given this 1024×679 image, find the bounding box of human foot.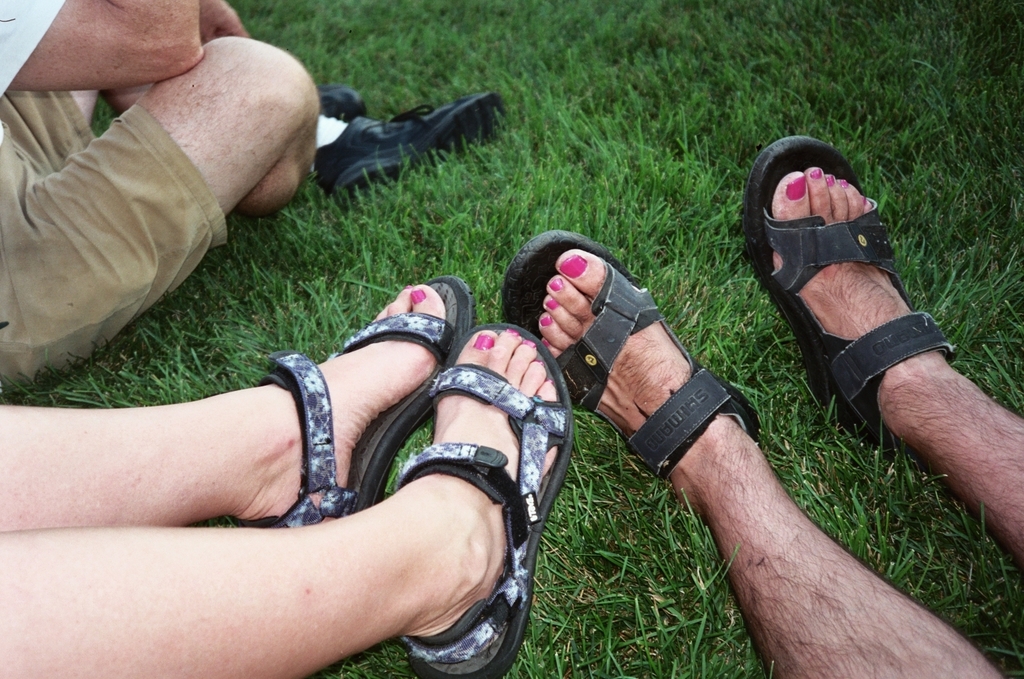
x1=542 y1=249 x2=770 y2=515.
